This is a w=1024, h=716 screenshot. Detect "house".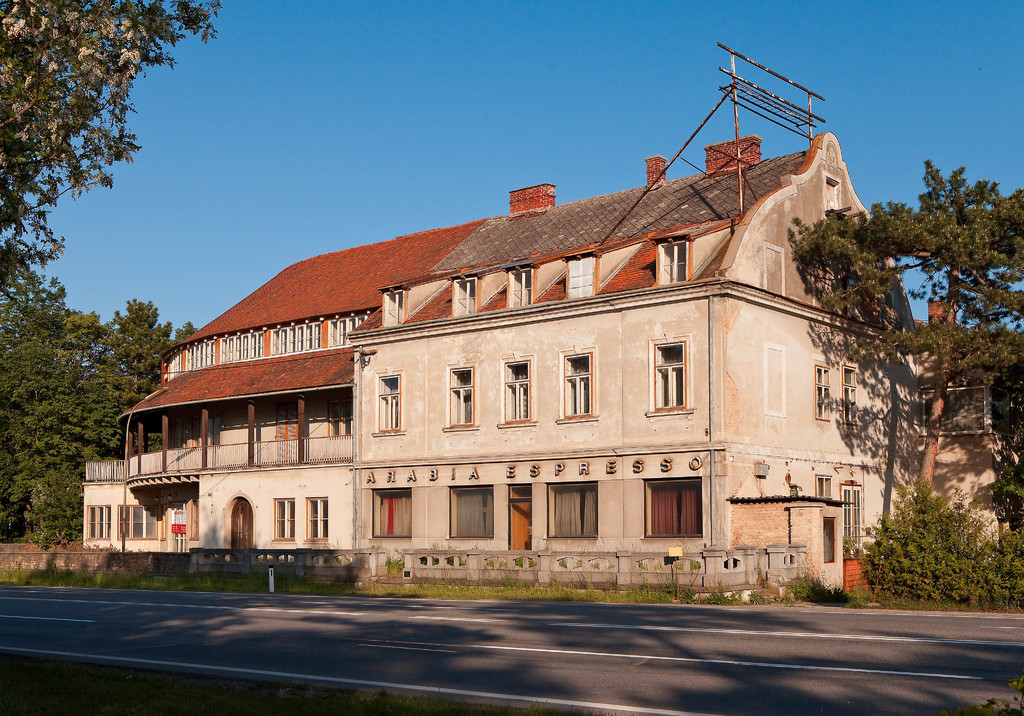
l=118, t=120, r=900, b=603.
